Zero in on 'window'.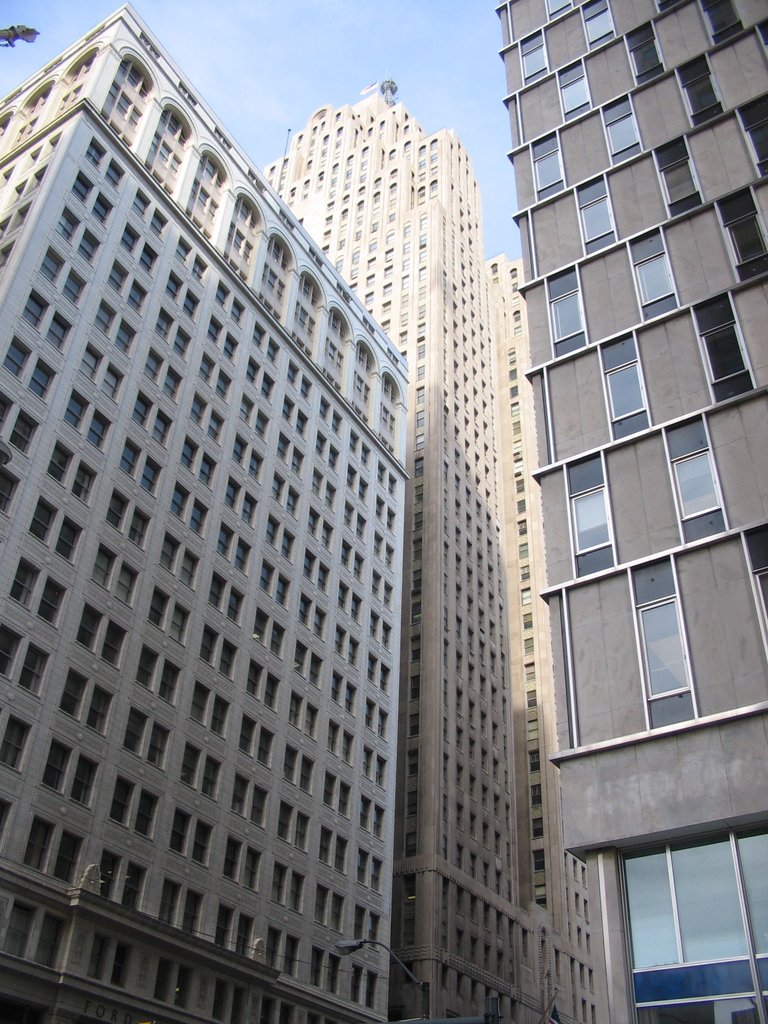
Zeroed in: 104 616 132 665.
